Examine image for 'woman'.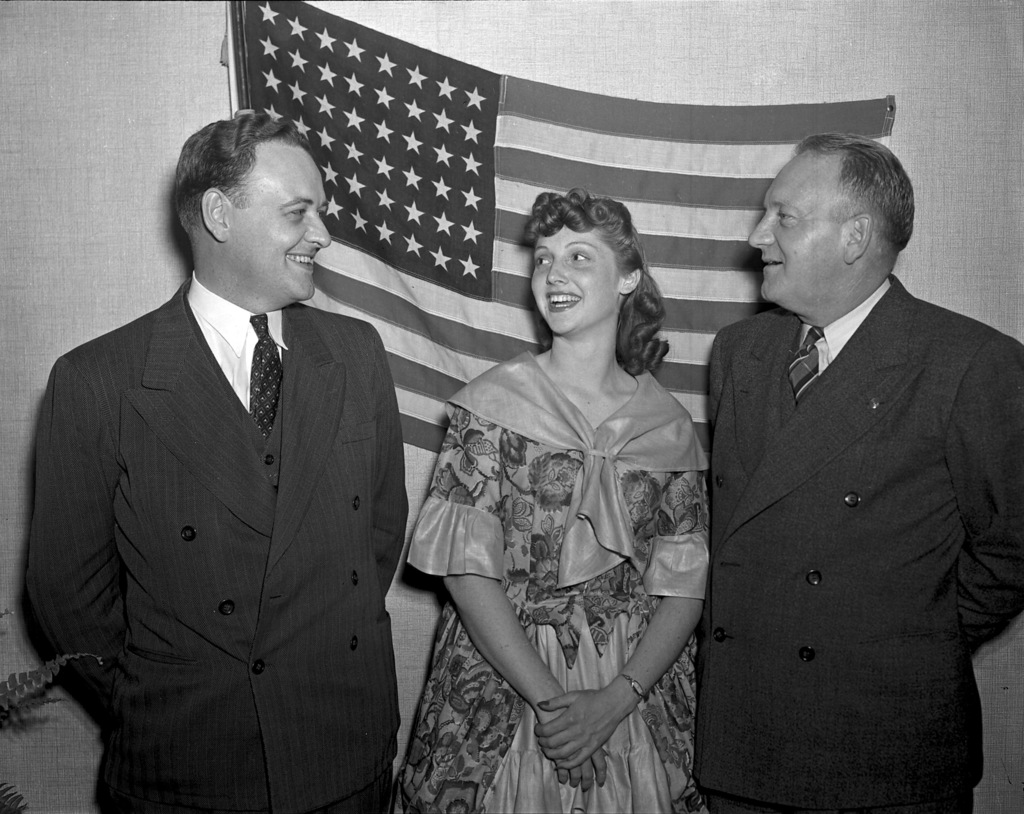
Examination result: box=[390, 177, 716, 802].
